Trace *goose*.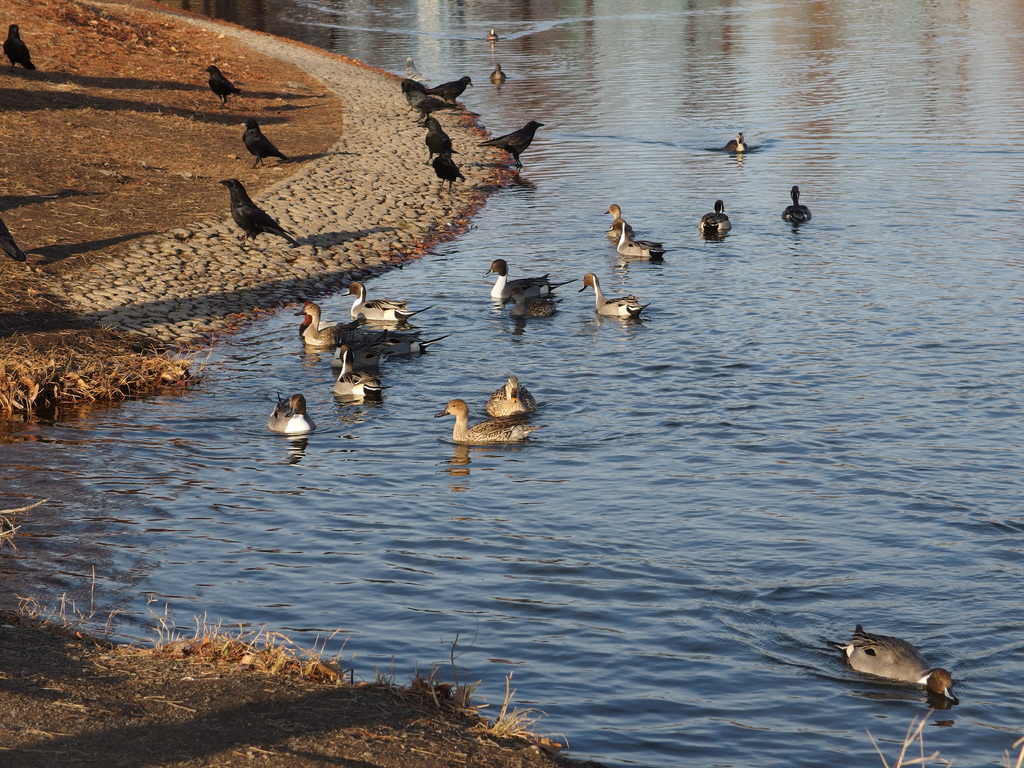
Traced to l=781, t=184, r=810, b=221.
